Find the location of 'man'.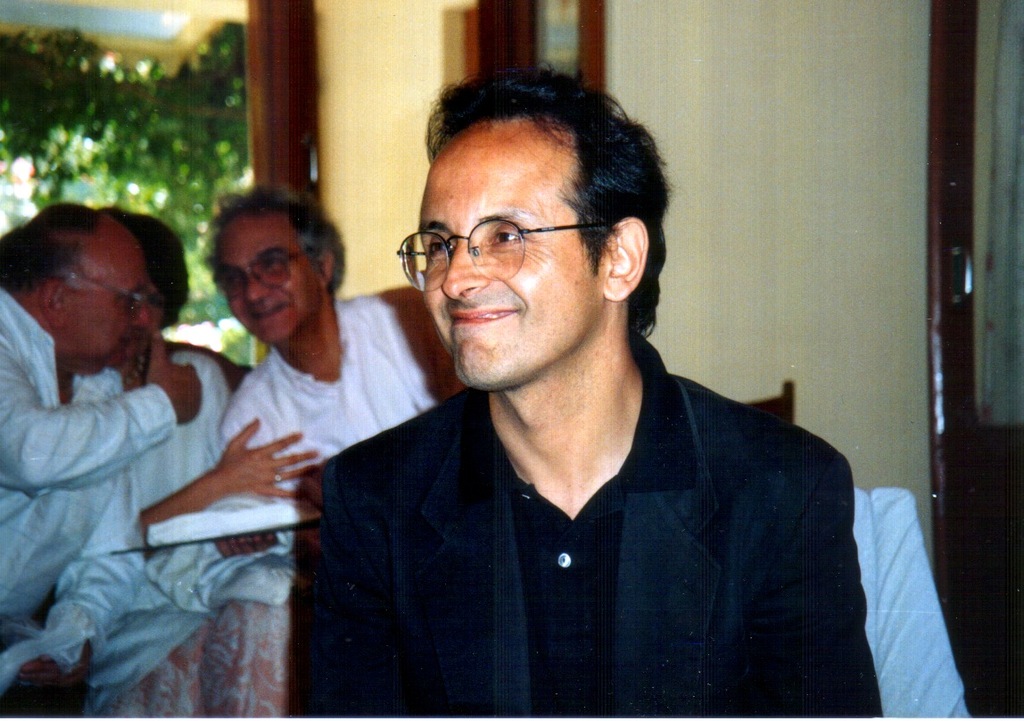
Location: l=277, t=68, r=893, b=704.
